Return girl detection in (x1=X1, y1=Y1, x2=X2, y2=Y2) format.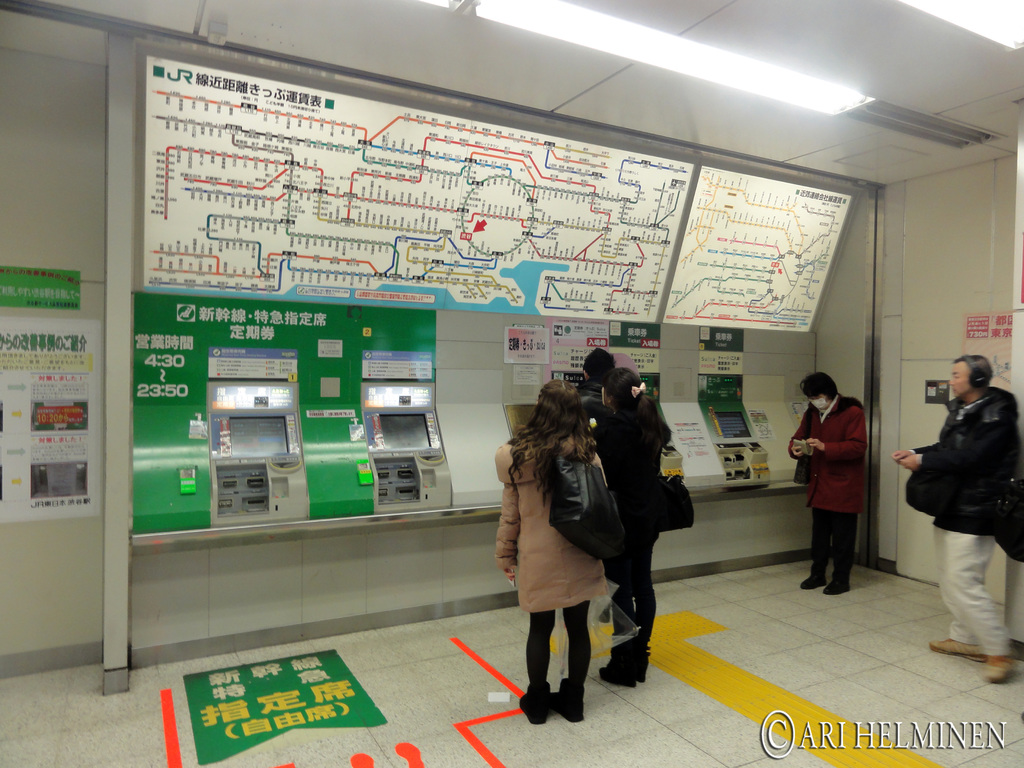
(x1=493, y1=371, x2=602, y2=730).
